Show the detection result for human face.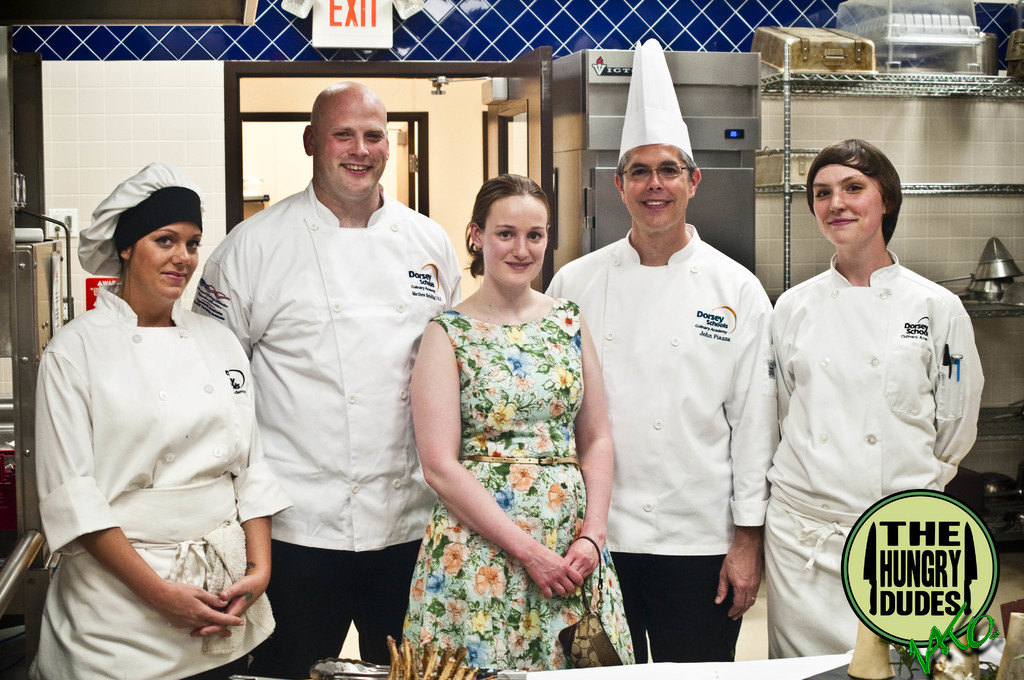
bbox=(812, 163, 885, 248).
